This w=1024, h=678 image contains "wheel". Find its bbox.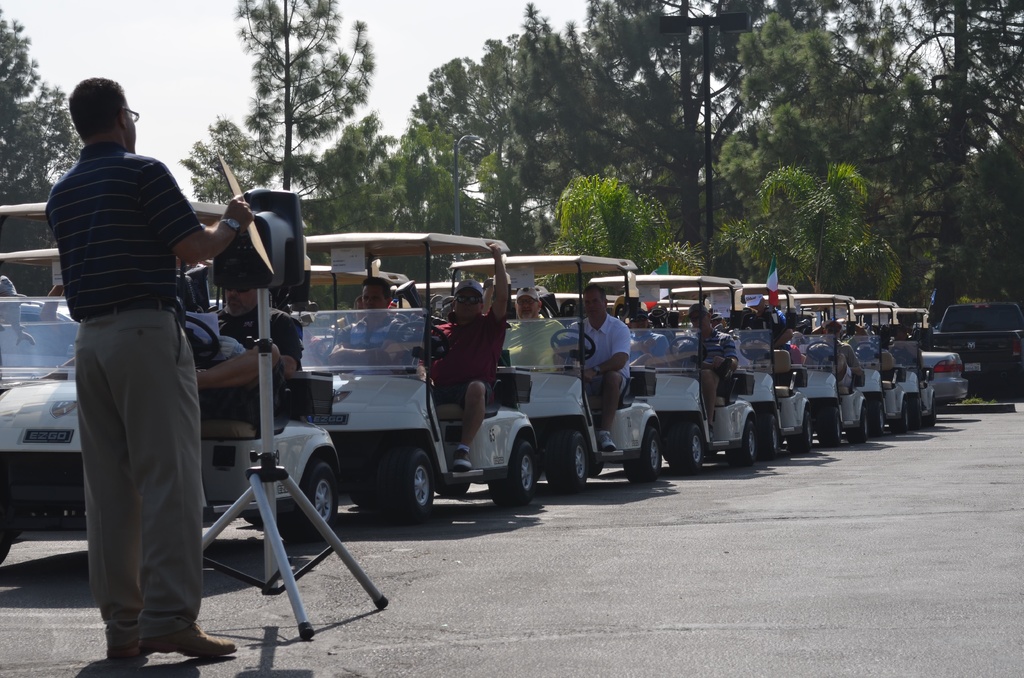
pyautogui.locateOnScreen(244, 517, 261, 526).
